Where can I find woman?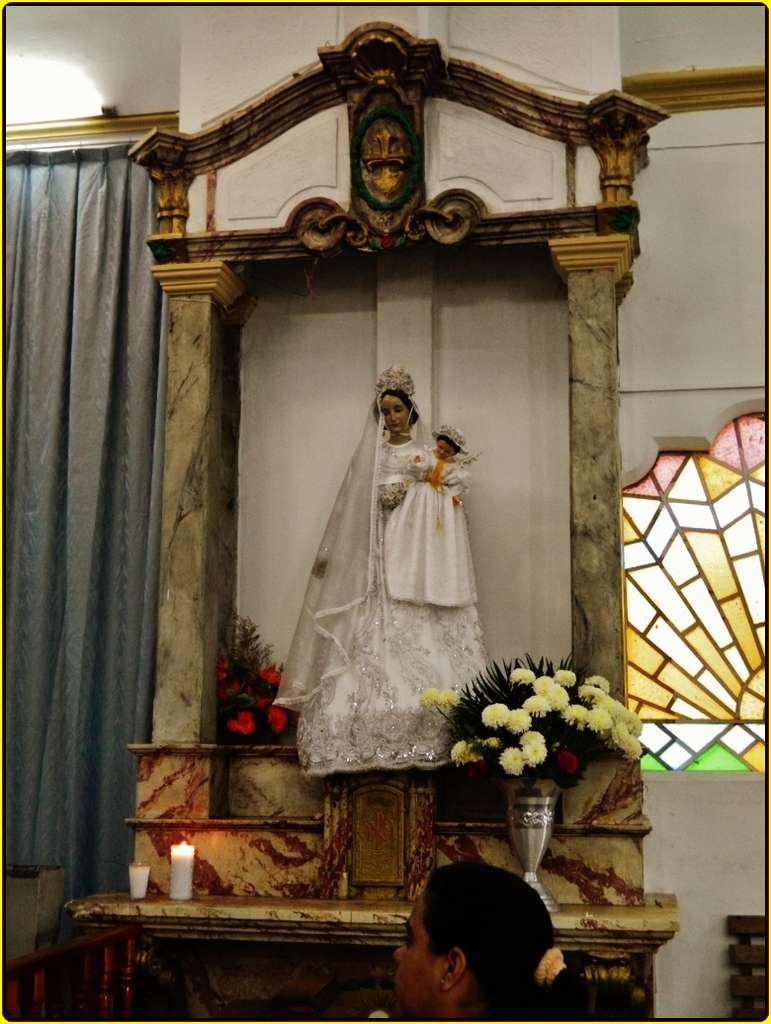
You can find it at [x1=294, y1=380, x2=488, y2=778].
